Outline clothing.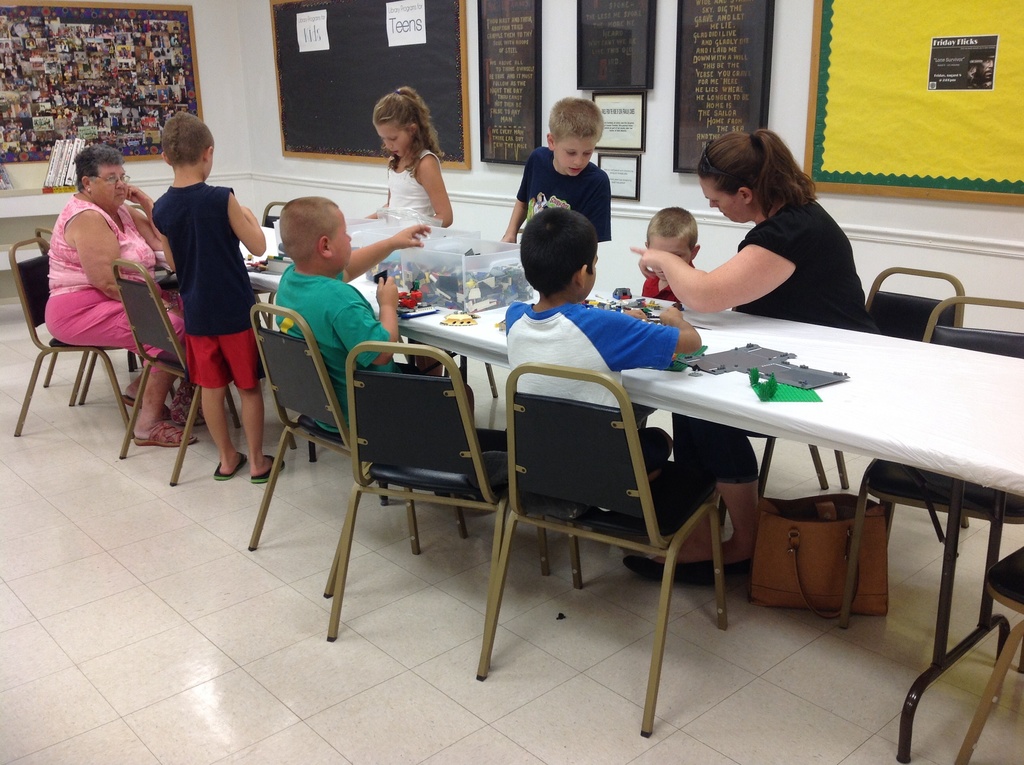
Outline: [41,189,188,372].
